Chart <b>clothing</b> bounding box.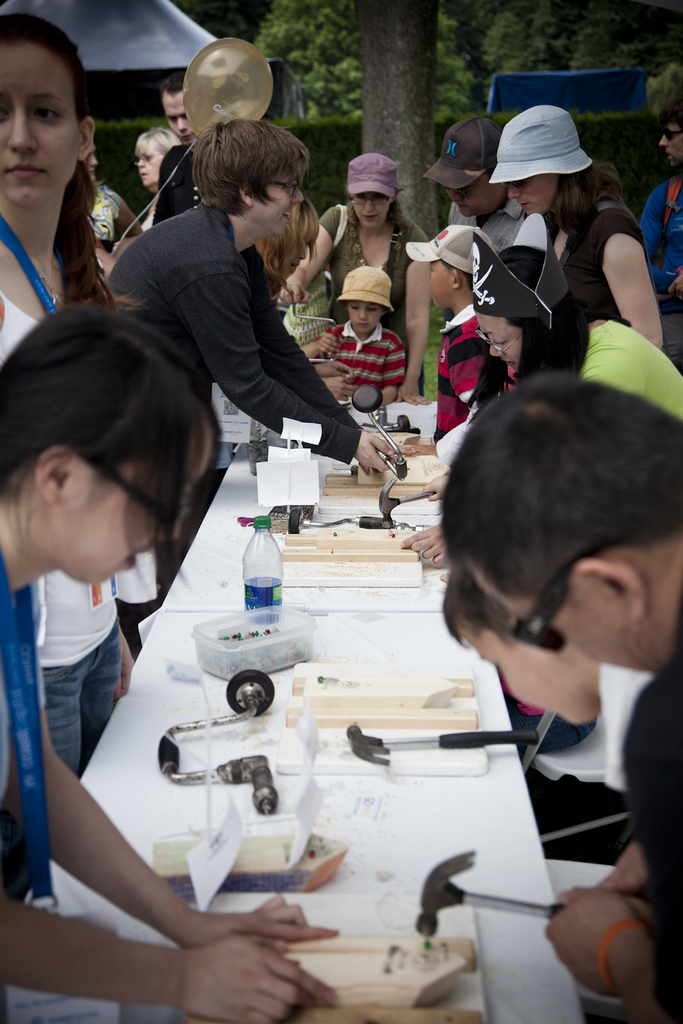
Charted: region(321, 203, 430, 385).
